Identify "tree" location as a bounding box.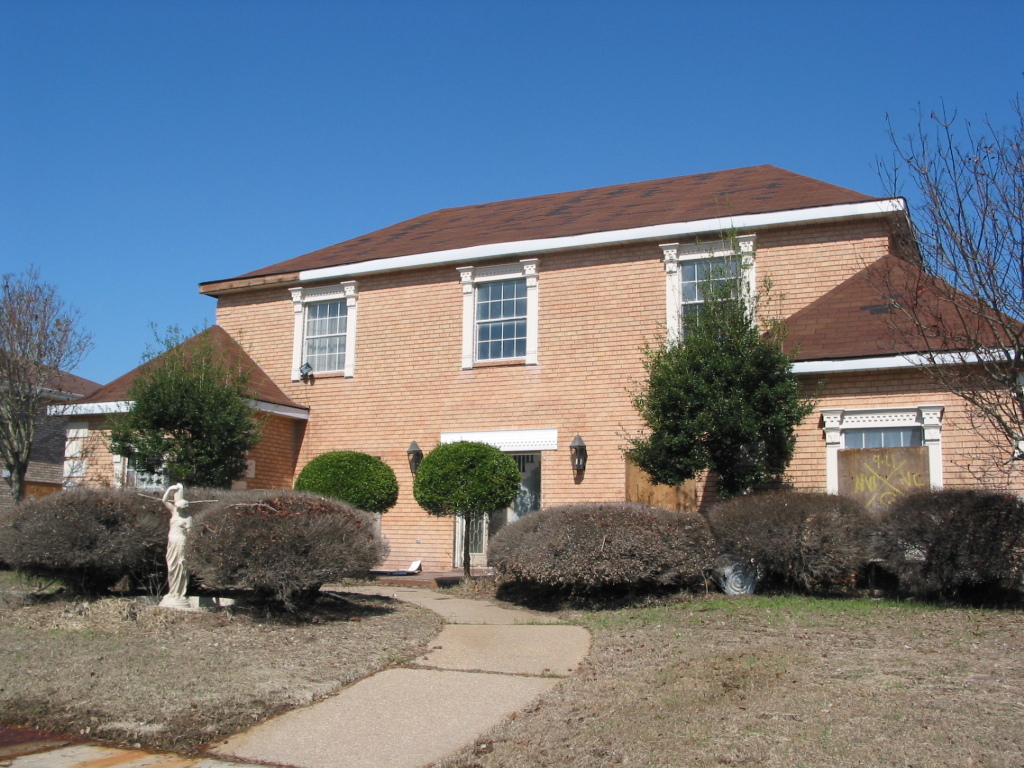
x1=607 y1=187 x2=844 y2=501.
